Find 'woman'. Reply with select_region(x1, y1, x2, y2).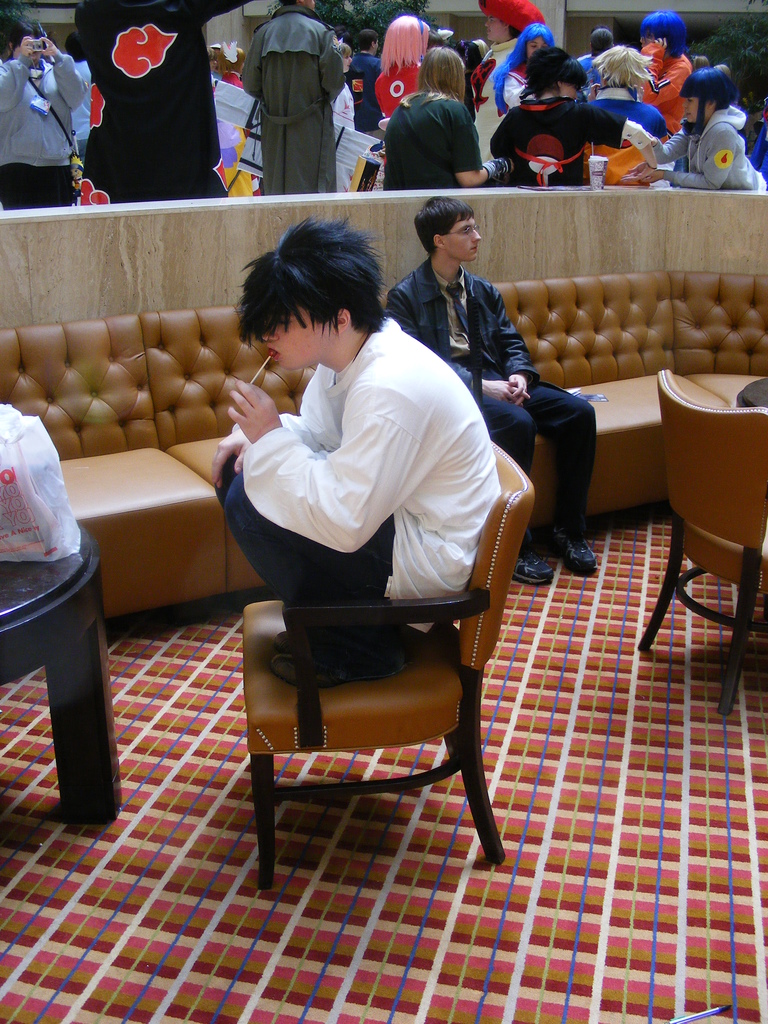
select_region(492, 27, 555, 112).
